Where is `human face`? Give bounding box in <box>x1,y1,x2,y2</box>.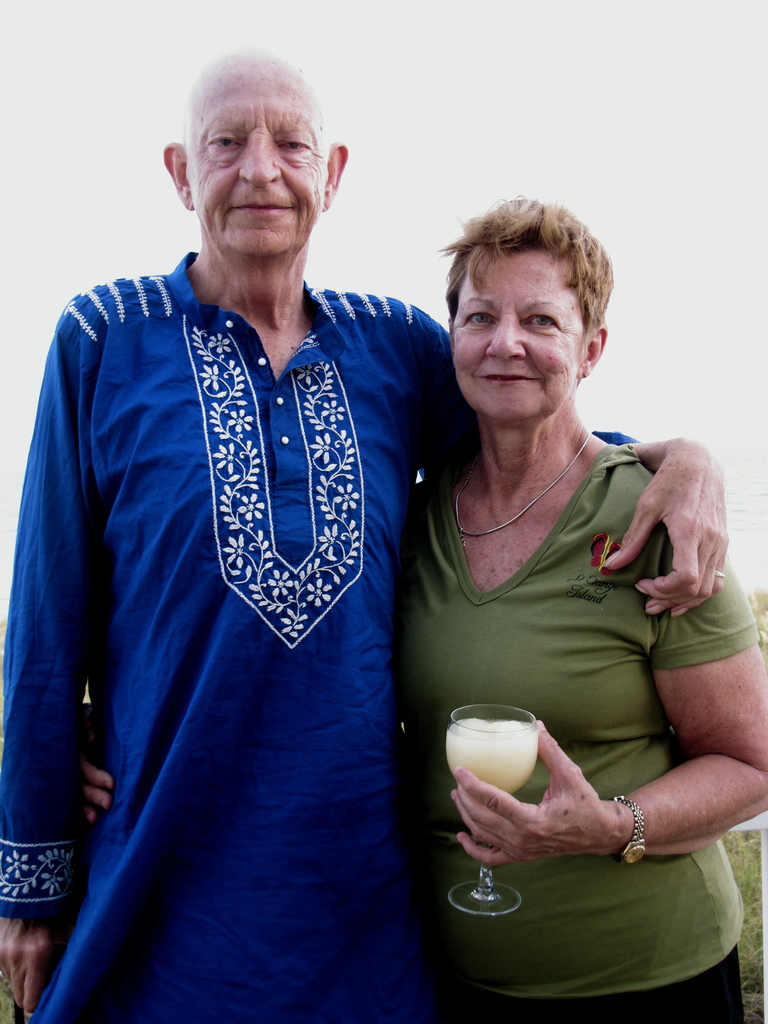
<box>191,49,328,255</box>.
